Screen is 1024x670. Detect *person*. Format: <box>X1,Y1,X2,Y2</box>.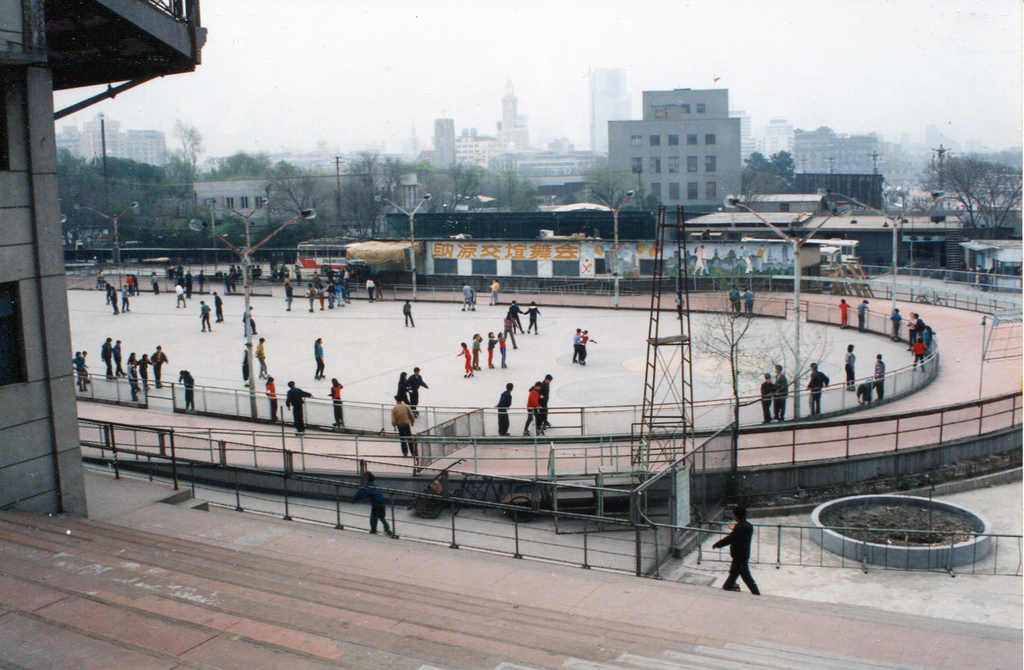
<box>804,361,828,416</box>.
